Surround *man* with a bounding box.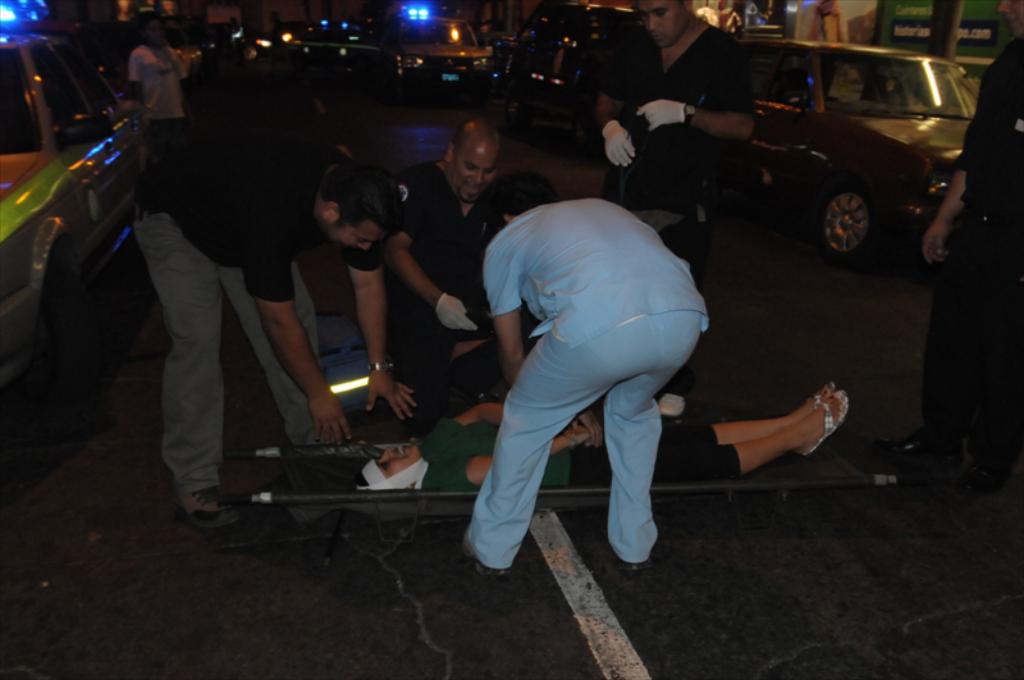
region(134, 125, 396, 533).
